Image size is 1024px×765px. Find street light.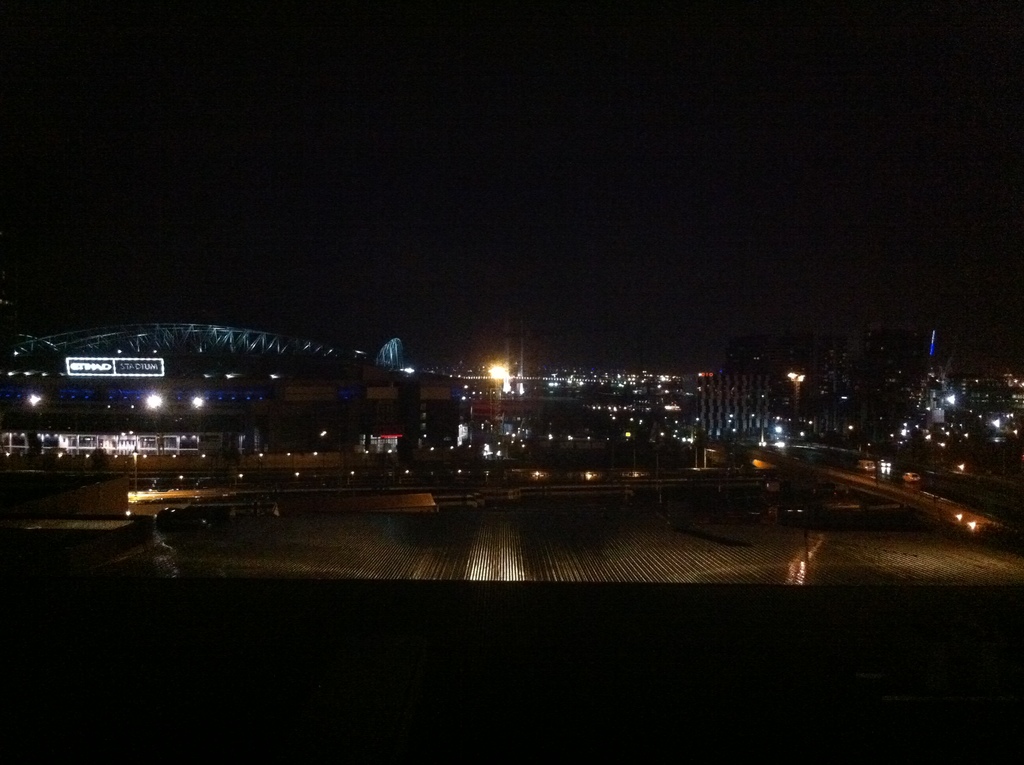
locate(113, 451, 118, 471).
